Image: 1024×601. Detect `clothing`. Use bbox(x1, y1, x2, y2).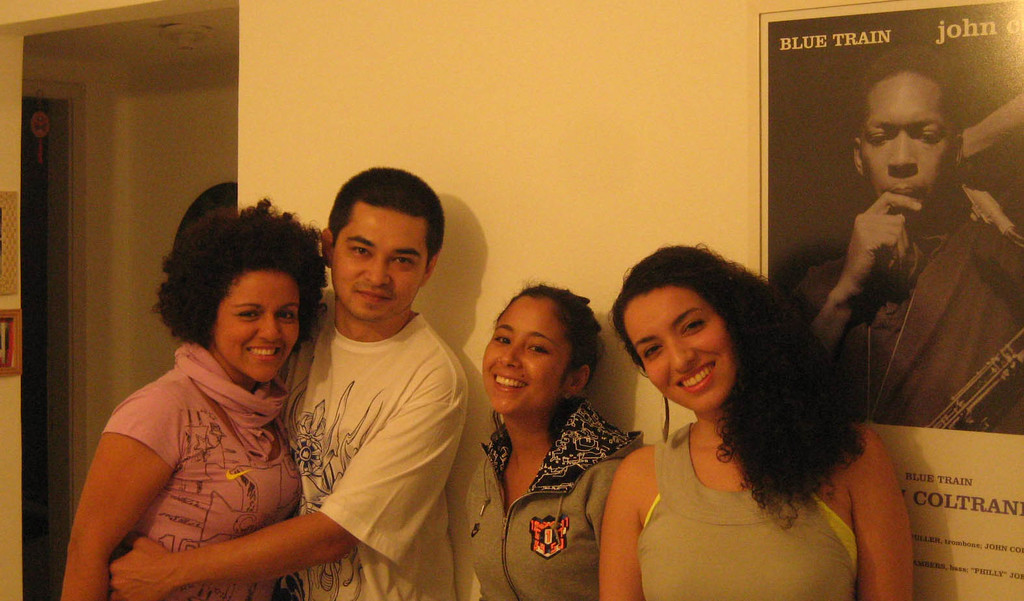
bbox(466, 397, 645, 600).
